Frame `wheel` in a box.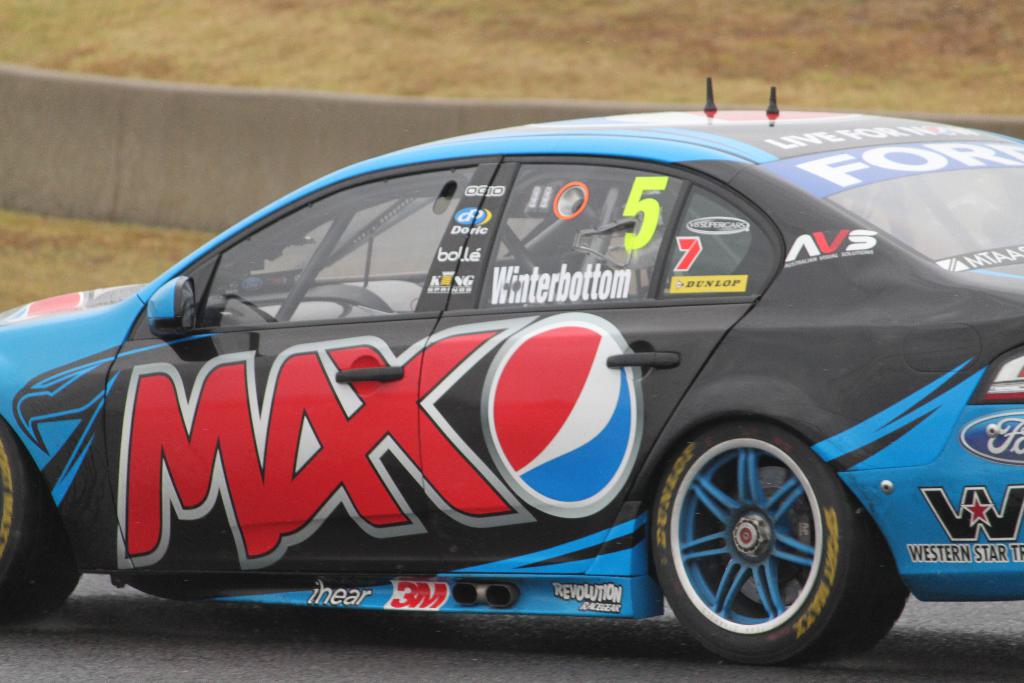
bbox=[0, 418, 80, 622].
